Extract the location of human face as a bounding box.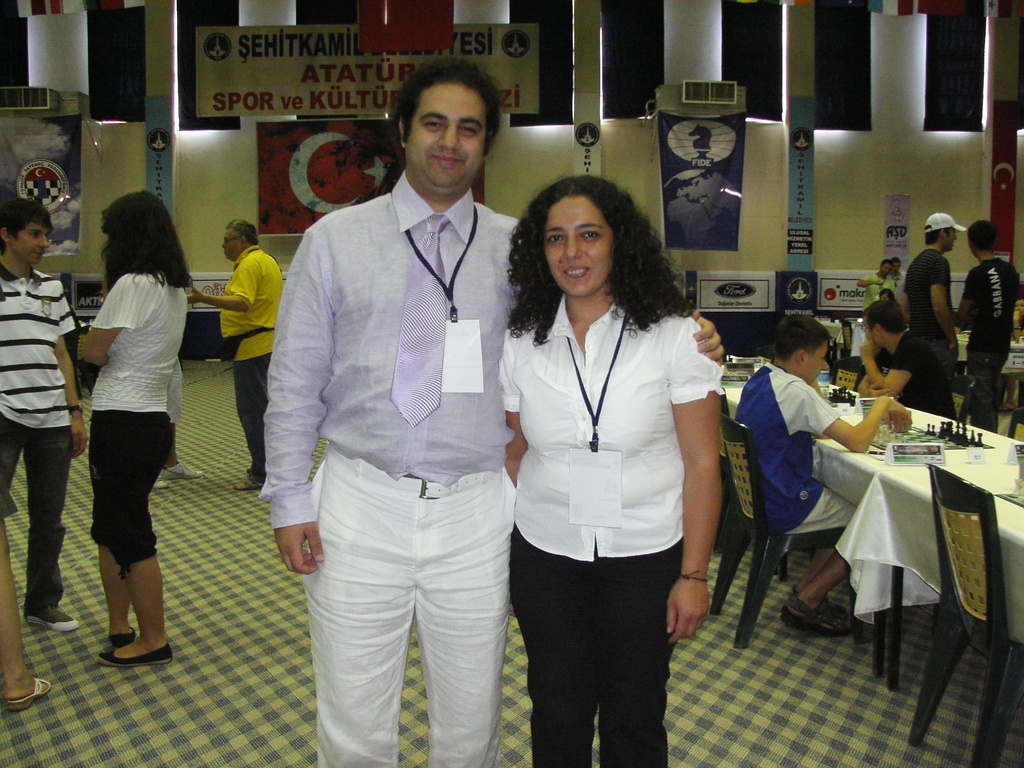
select_region(936, 225, 959, 247).
